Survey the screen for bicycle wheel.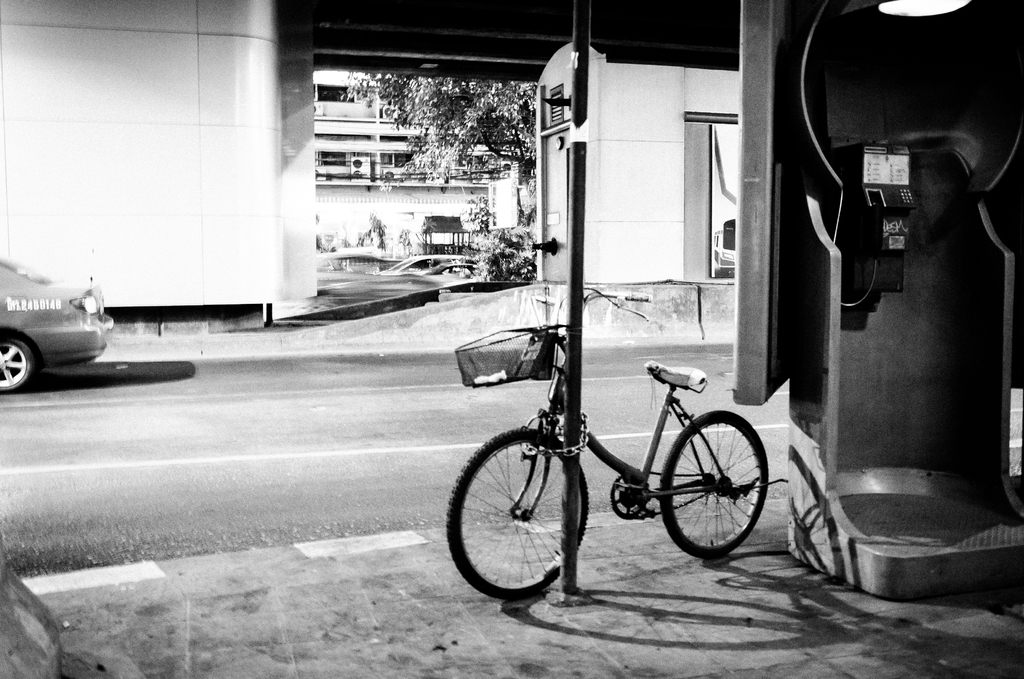
Survey found: 447:426:591:603.
